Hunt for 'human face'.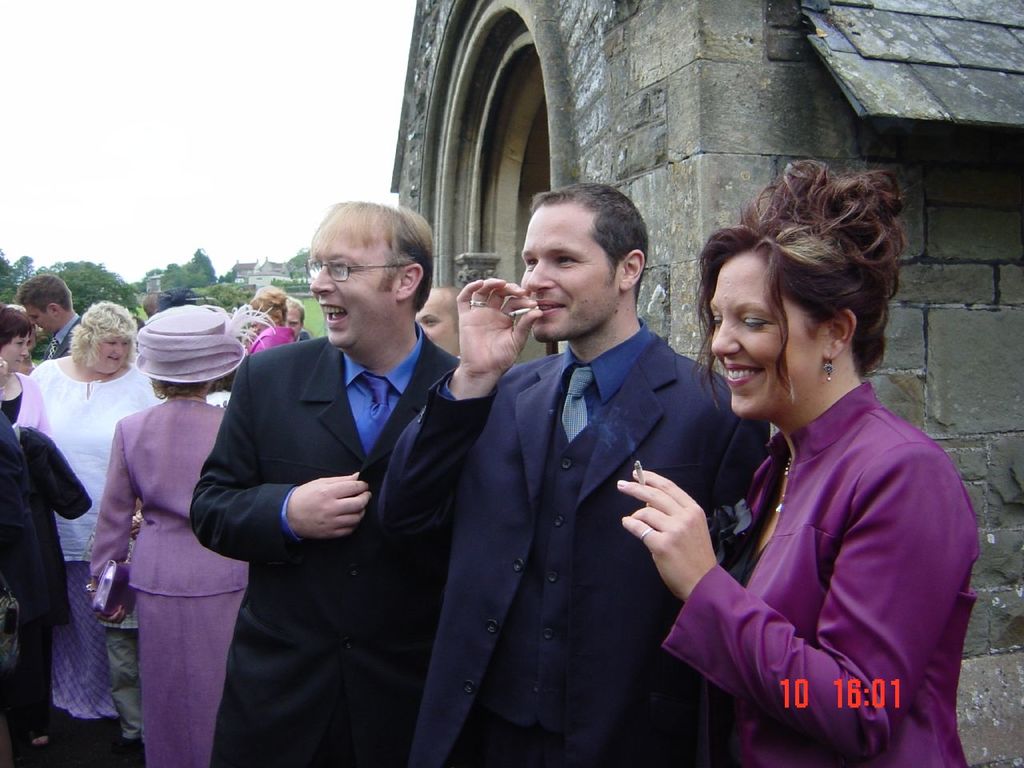
Hunted down at 91 326 130 376.
